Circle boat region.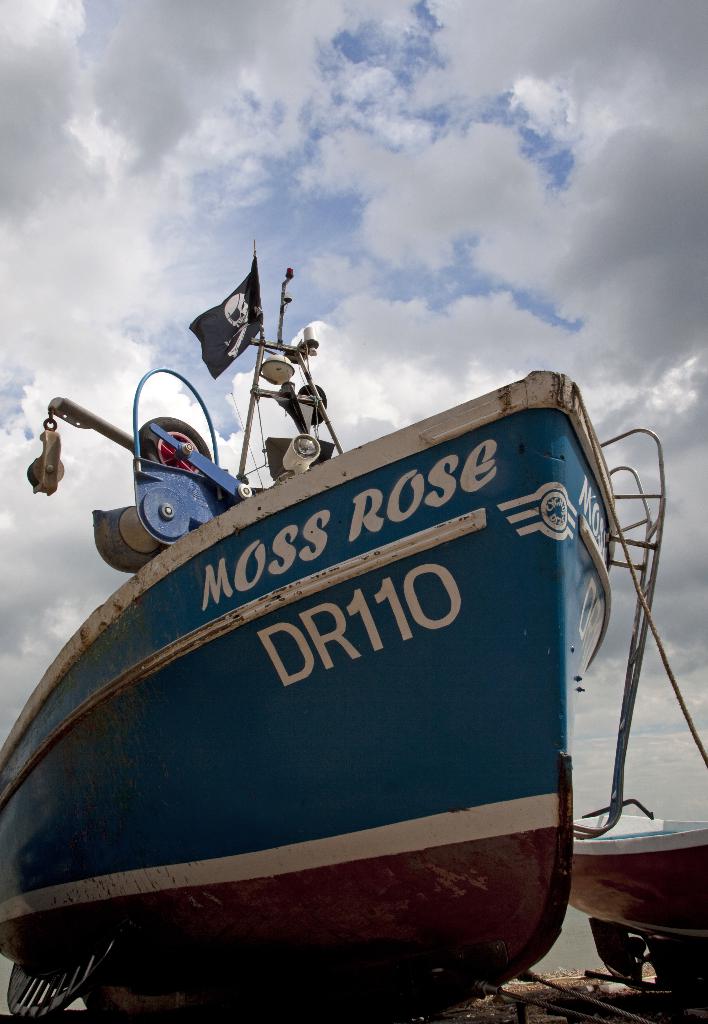
Region: bbox(22, 218, 670, 1023).
